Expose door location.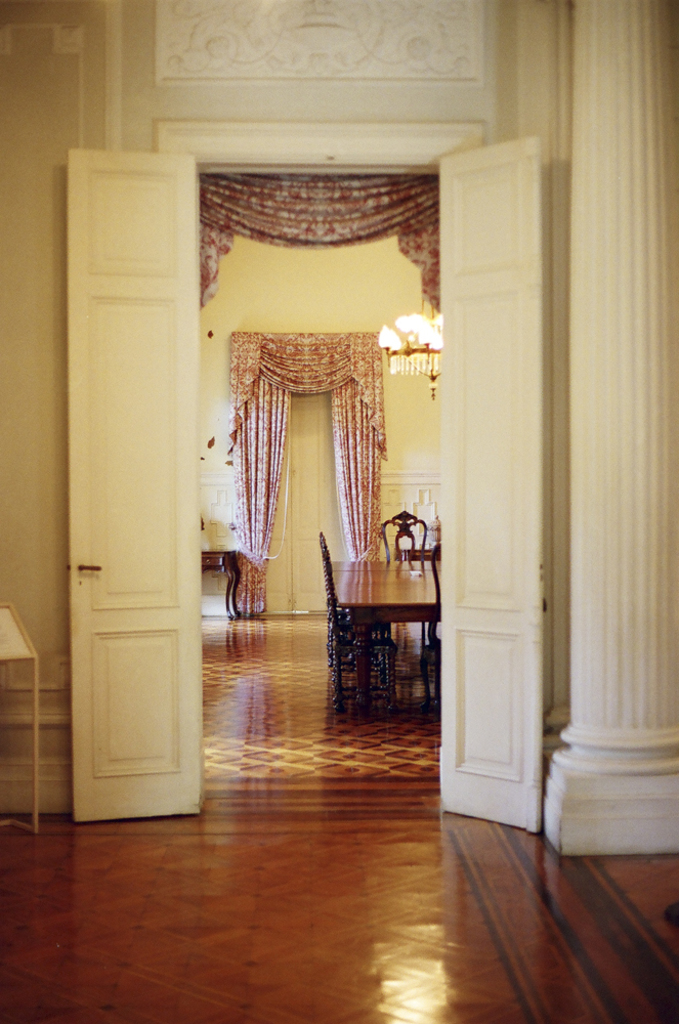
Exposed at 263:389:346:612.
